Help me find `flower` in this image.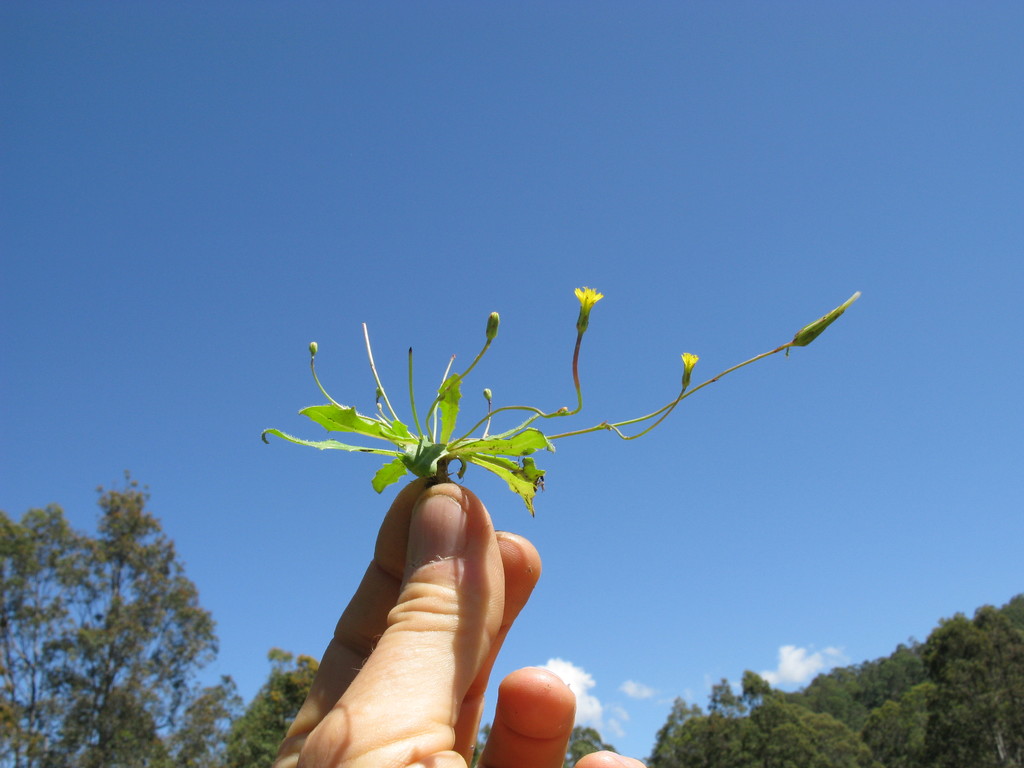
Found it: (left=678, top=347, right=697, bottom=392).
